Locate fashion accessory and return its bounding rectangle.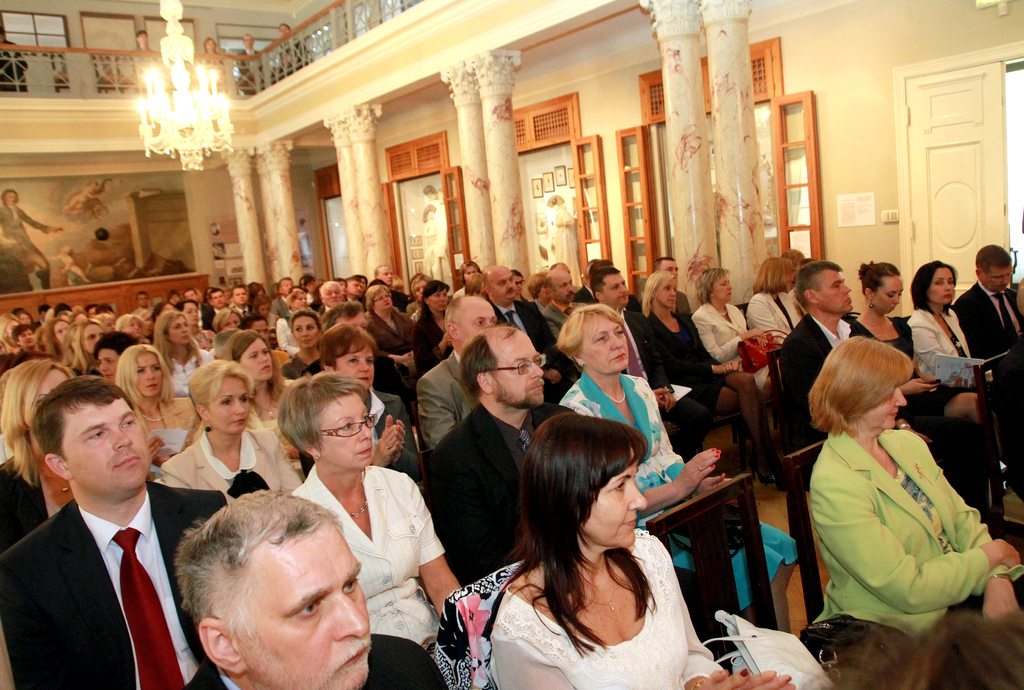
227/468/269/499.
